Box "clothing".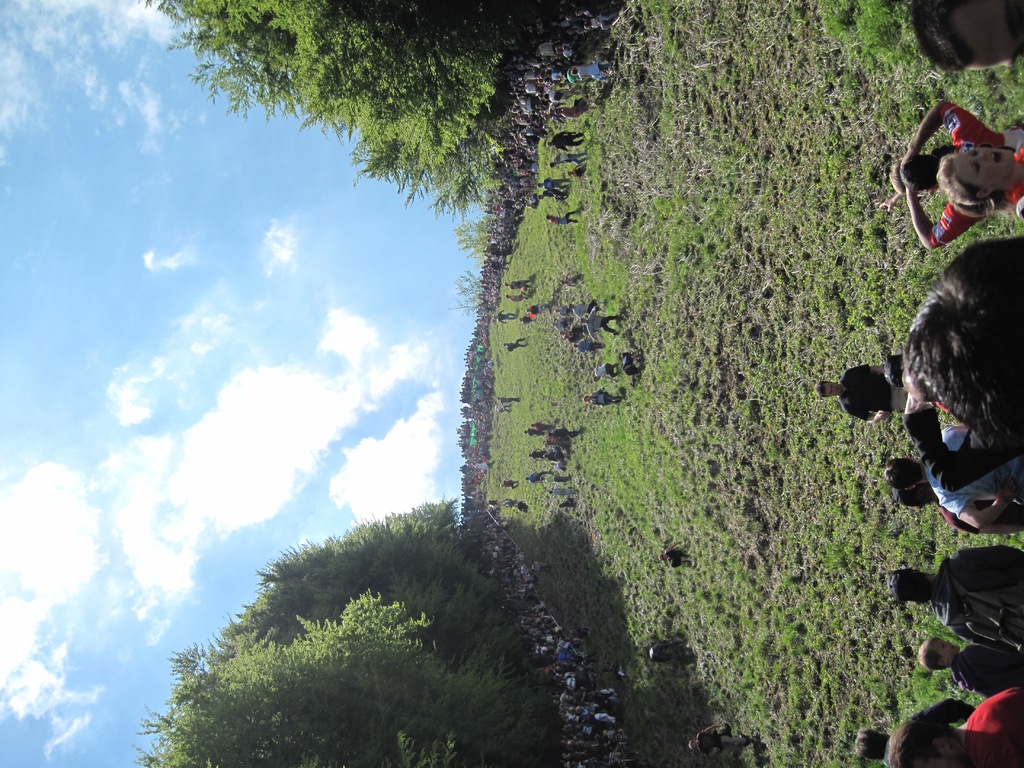
left=593, top=310, right=614, bottom=337.
